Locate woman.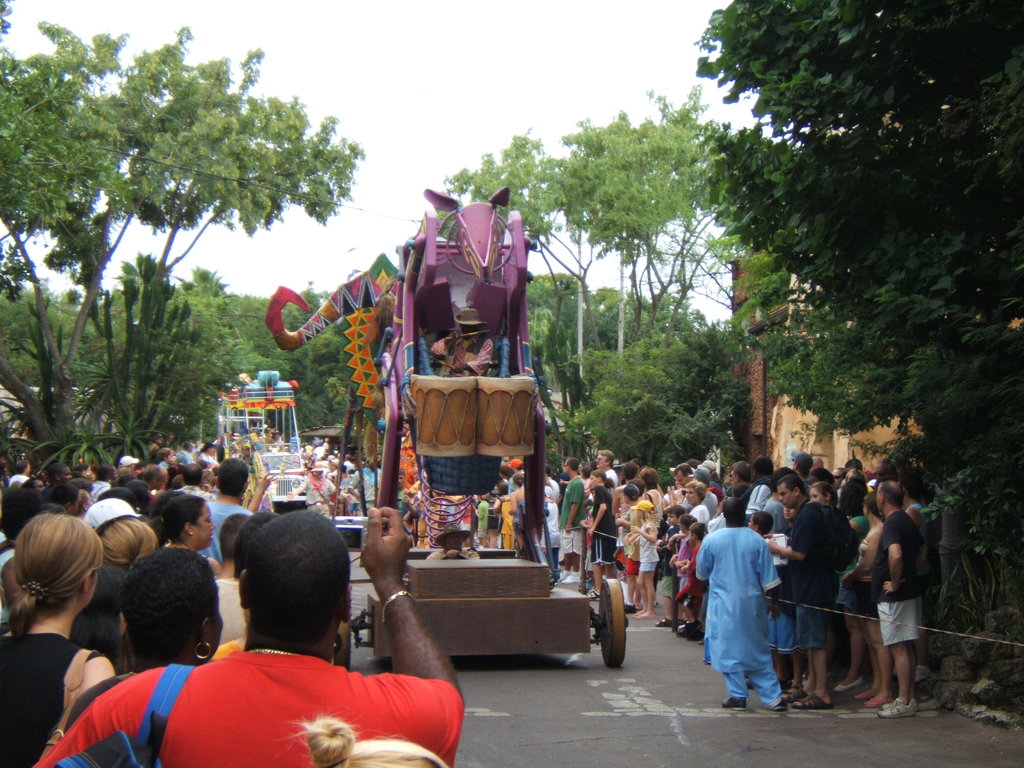
Bounding box: region(584, 474, 621, 599).
